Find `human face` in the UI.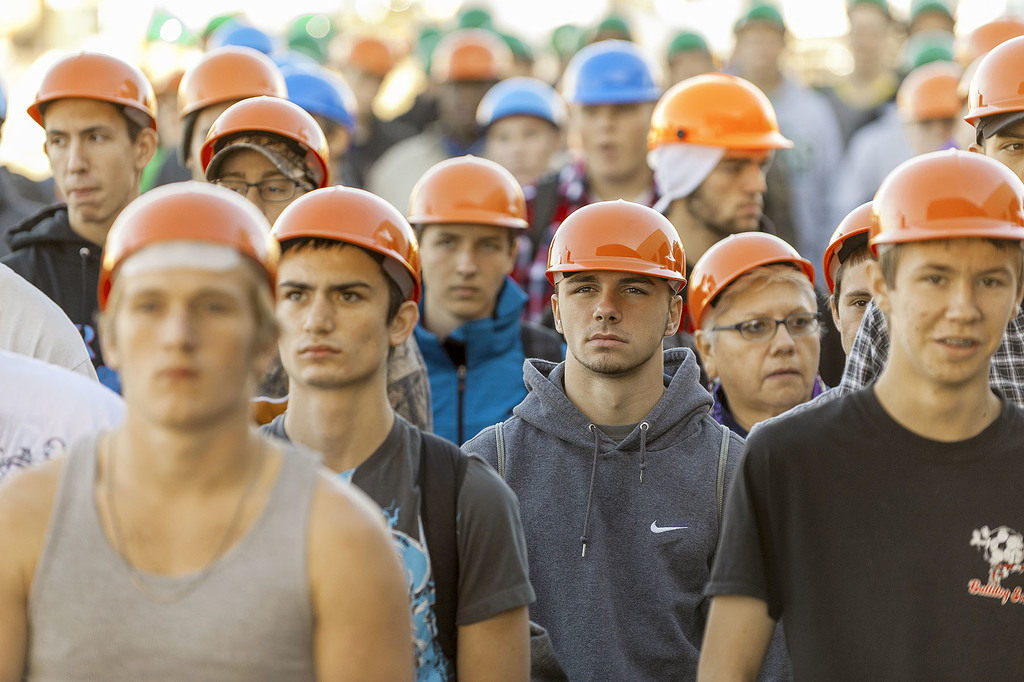
UI element at 416:225:509:319.
